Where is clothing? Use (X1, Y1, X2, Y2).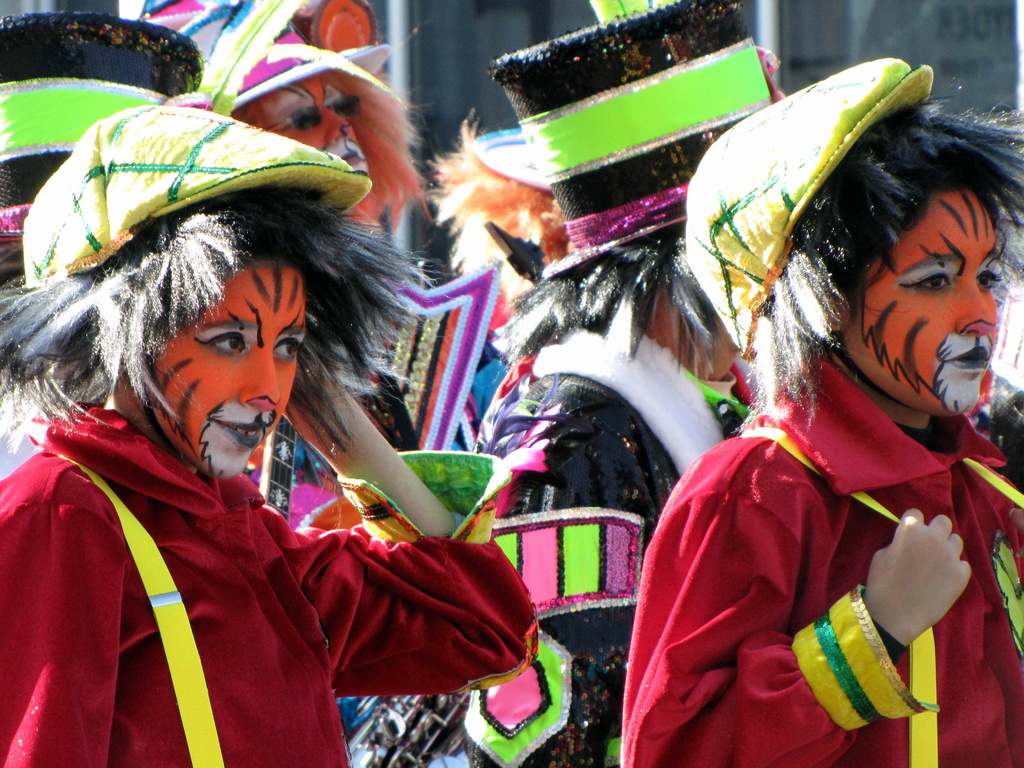
(0, 395, 549, 767).
